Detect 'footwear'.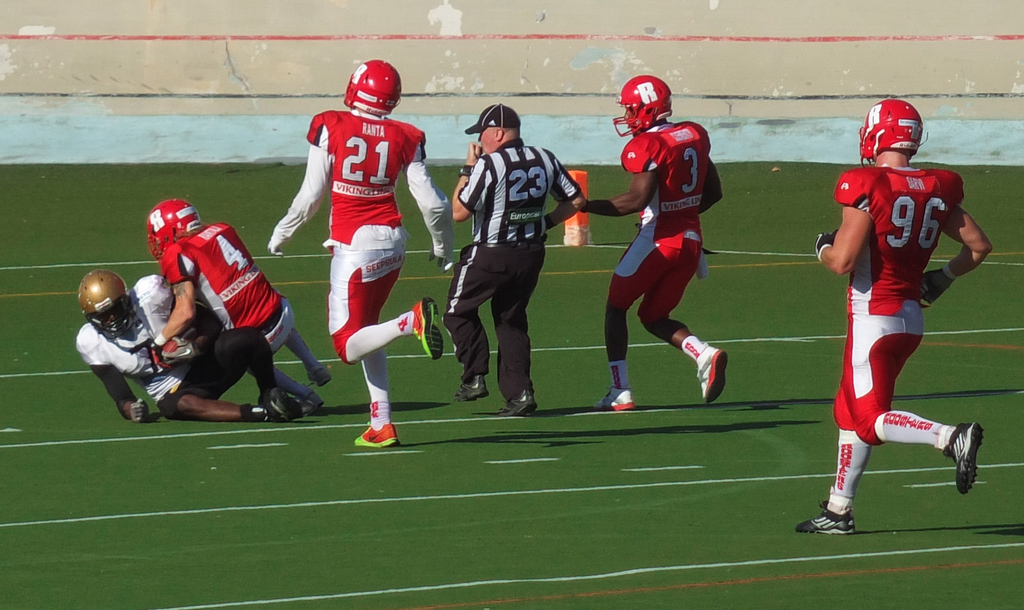
Detected at x1=407, y1=299, x2=440, y2=358.
